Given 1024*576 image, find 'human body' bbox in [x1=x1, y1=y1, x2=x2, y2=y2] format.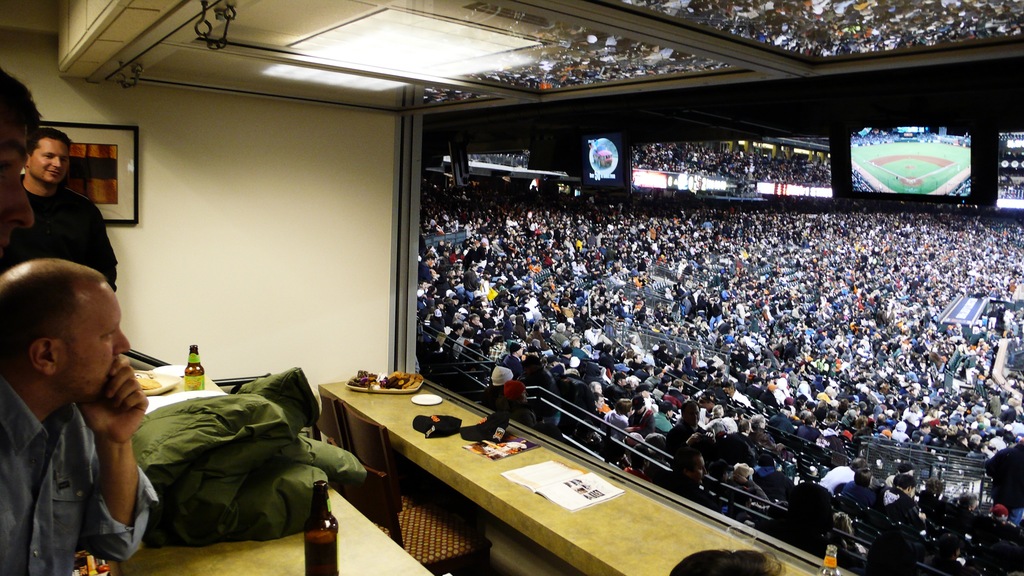
[x1=436, y1=239, x2=450, y2=239].
